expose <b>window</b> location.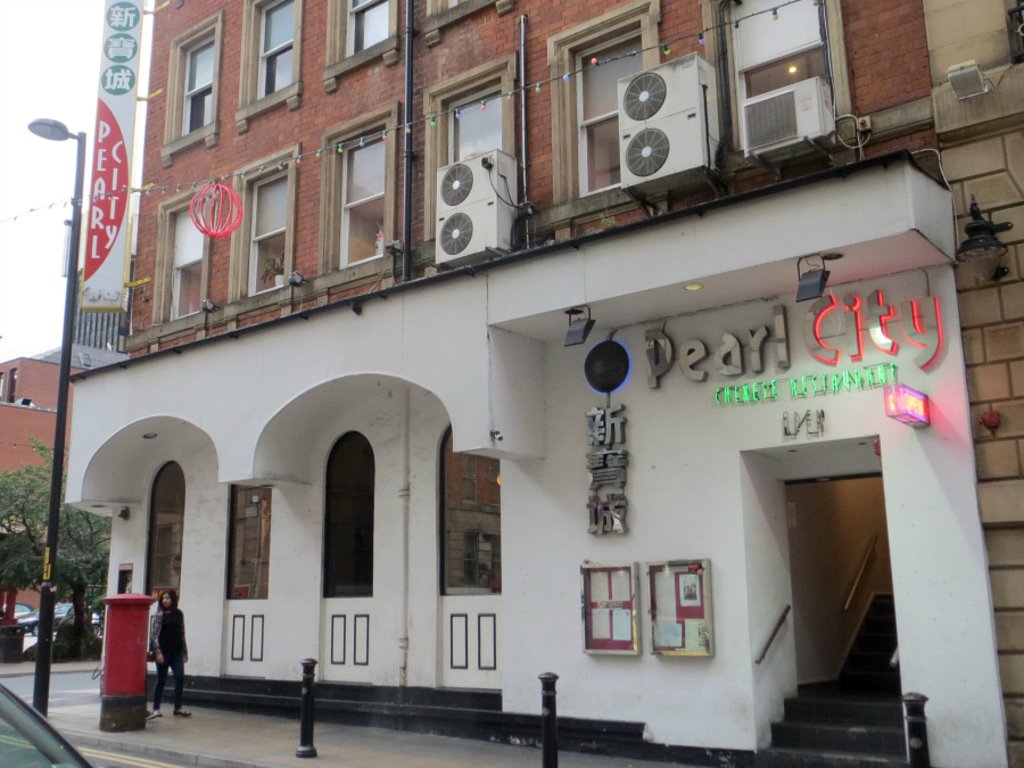
Exposed at region(327, 0, 404, 91).
